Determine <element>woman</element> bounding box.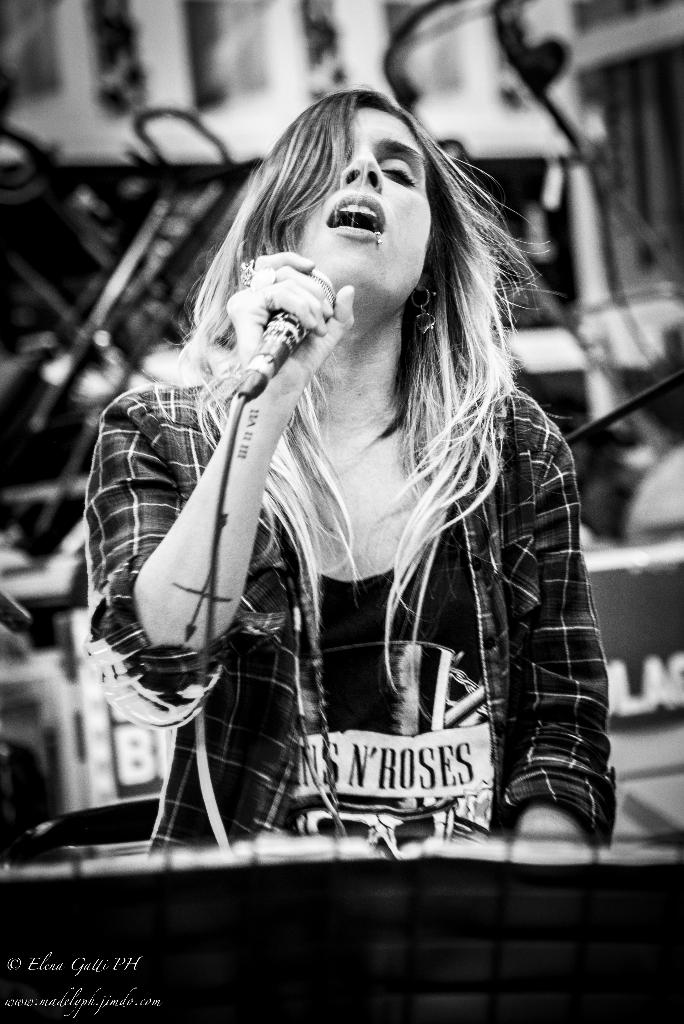
Determined: locate(91, 81, 615, 825).
